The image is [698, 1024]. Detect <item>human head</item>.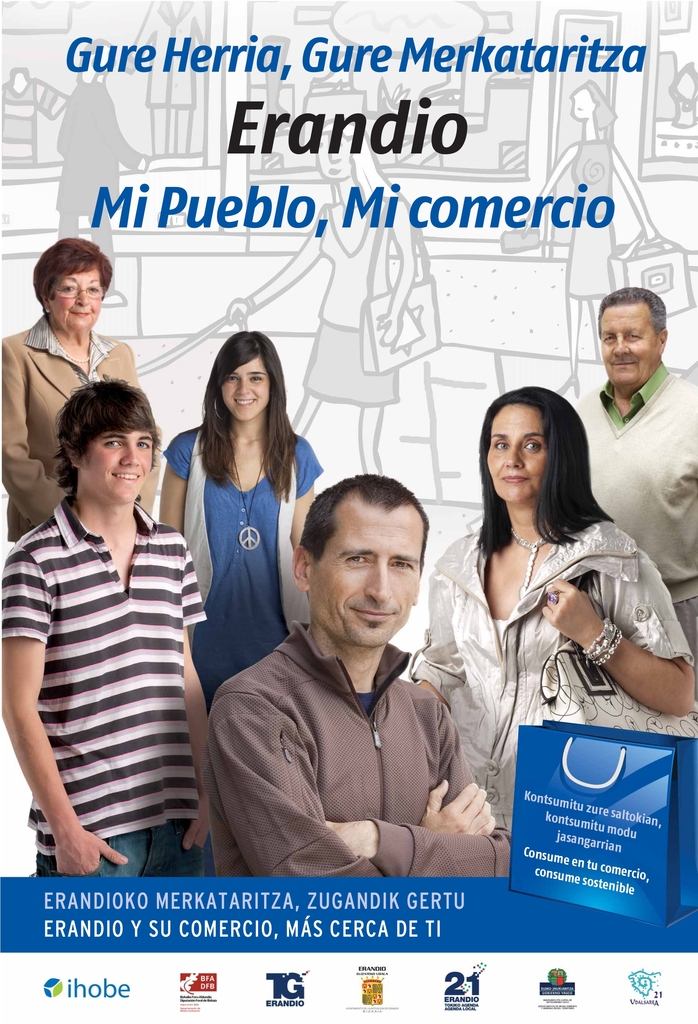
Detection: <bbox>210, 333, 282, 424</bbox>.
